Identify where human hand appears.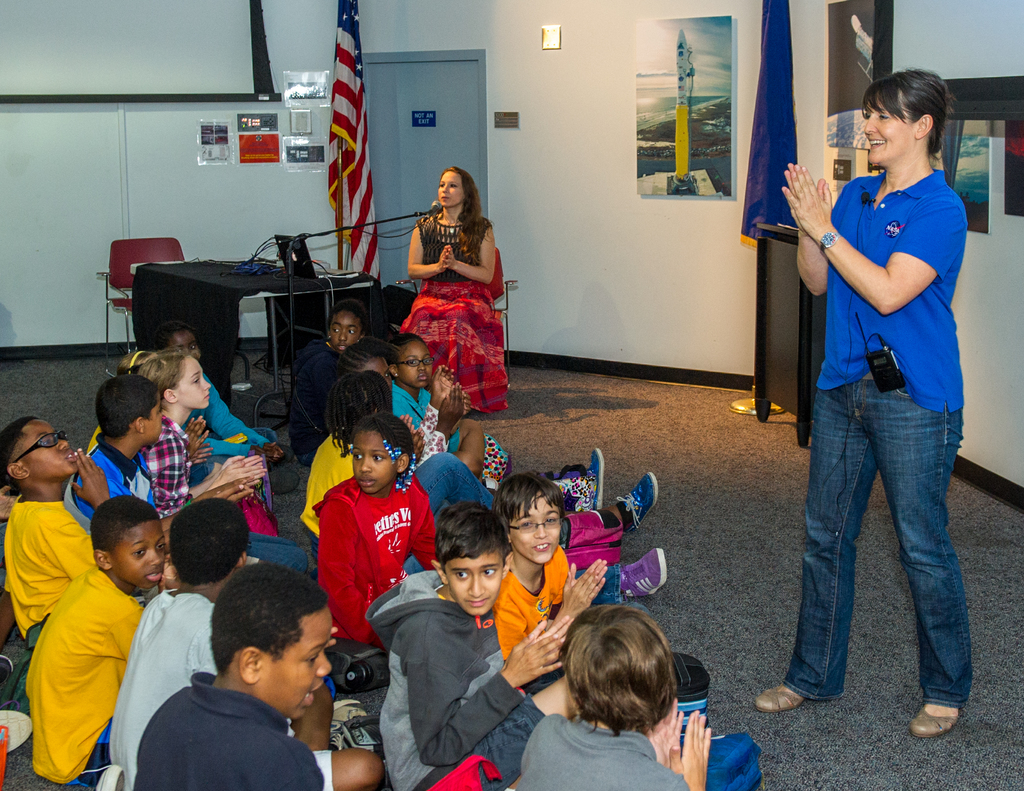
Appears at [778, 163, 837, 236].
